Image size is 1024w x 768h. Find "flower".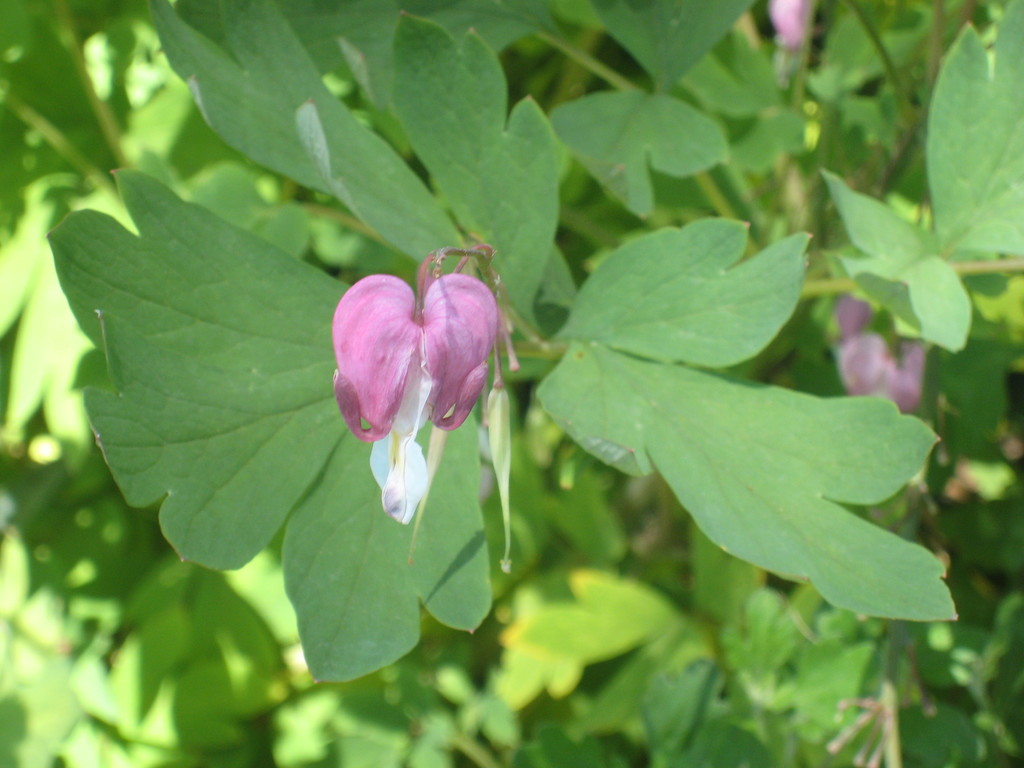
locate(830, 295, 928, 409).
